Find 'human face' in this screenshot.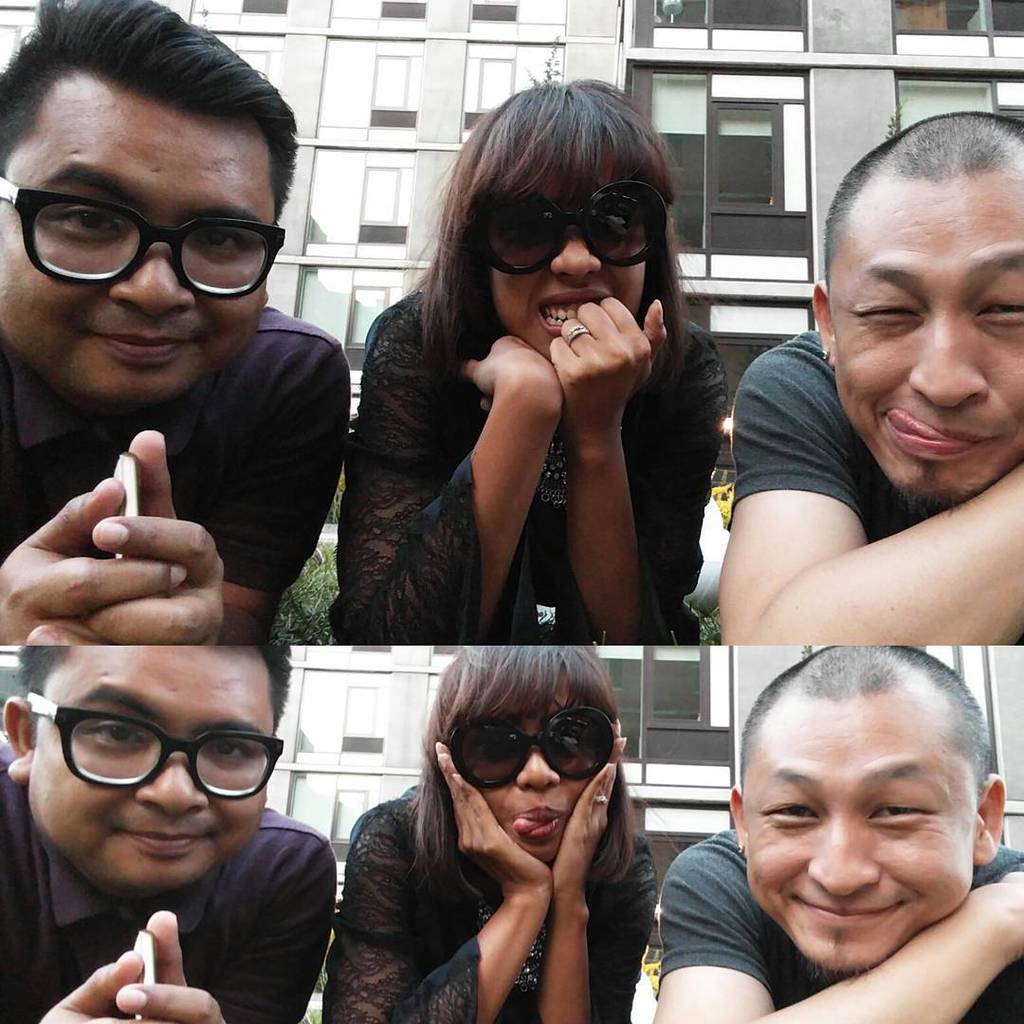
The bounding box for 'human face' is x1=0, y1=58, x2=262, y2=409.
